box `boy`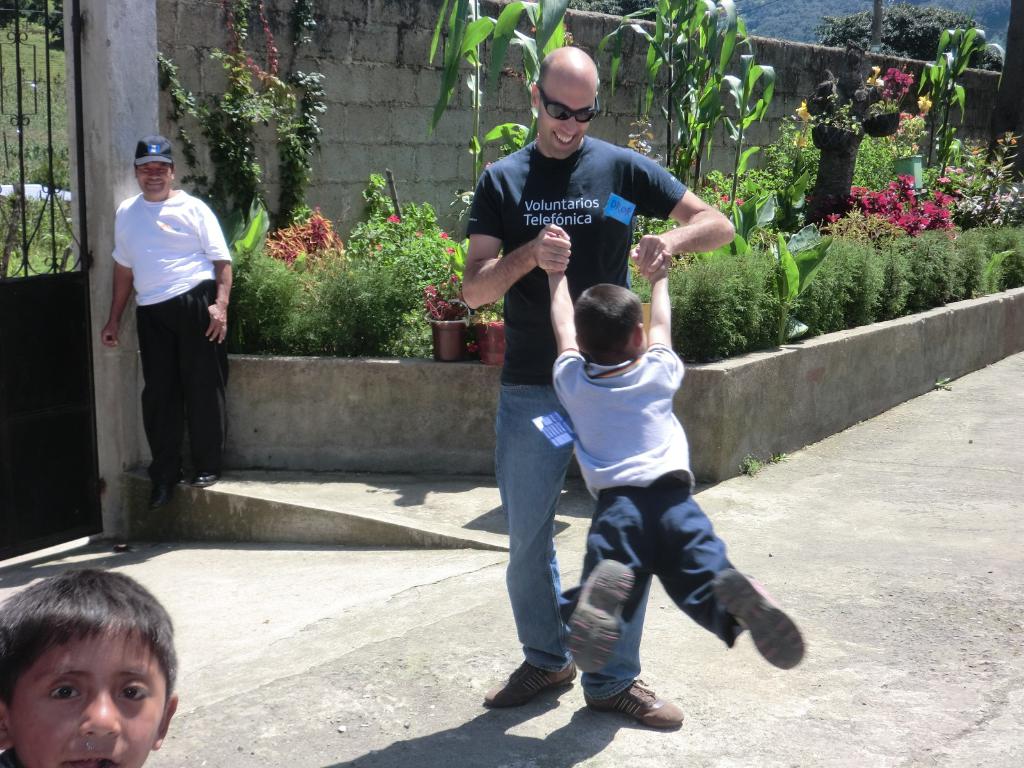
<box>529,230,806,700</box>
